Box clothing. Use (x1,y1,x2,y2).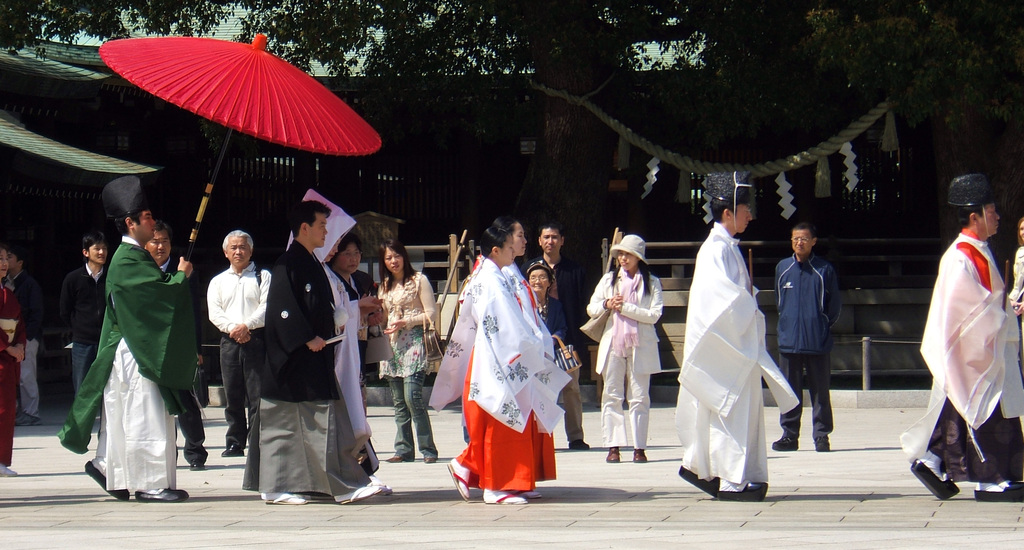
(144,254,208,464).
